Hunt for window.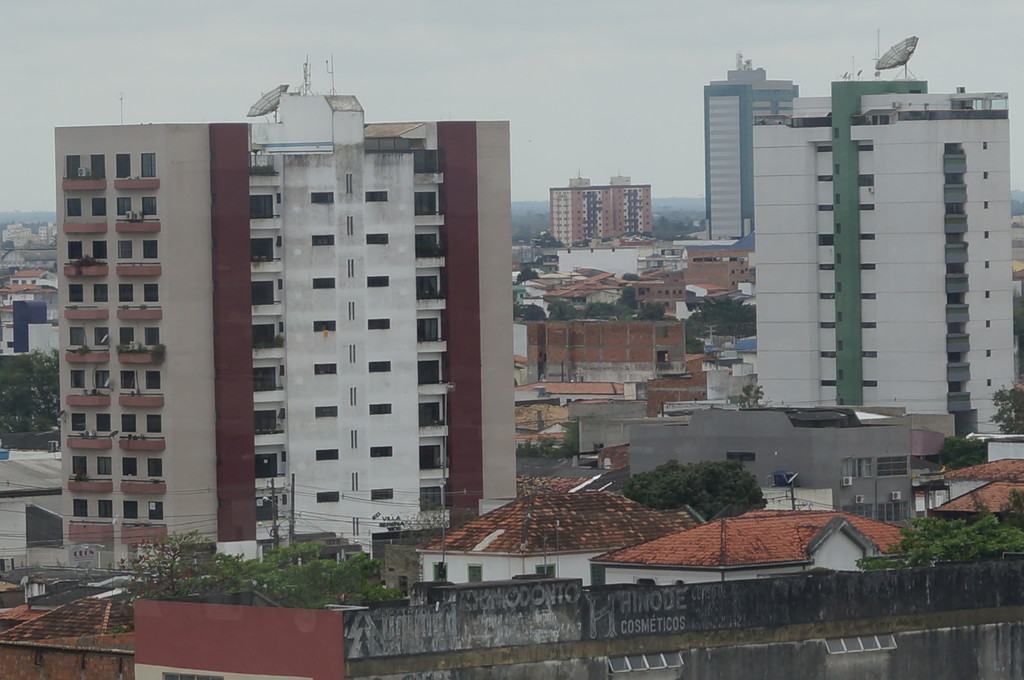
Hunted down at x1=122 y1=500 x2=137 y2=519.
